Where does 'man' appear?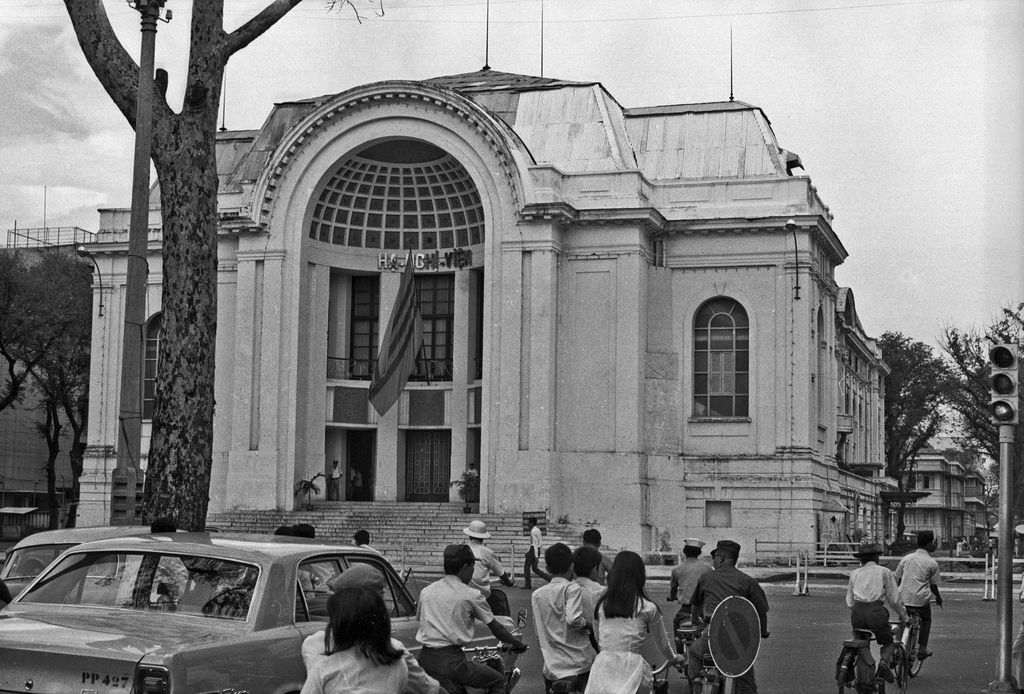
Appears at x1=520, y1=517, x2=551, y2=590.
